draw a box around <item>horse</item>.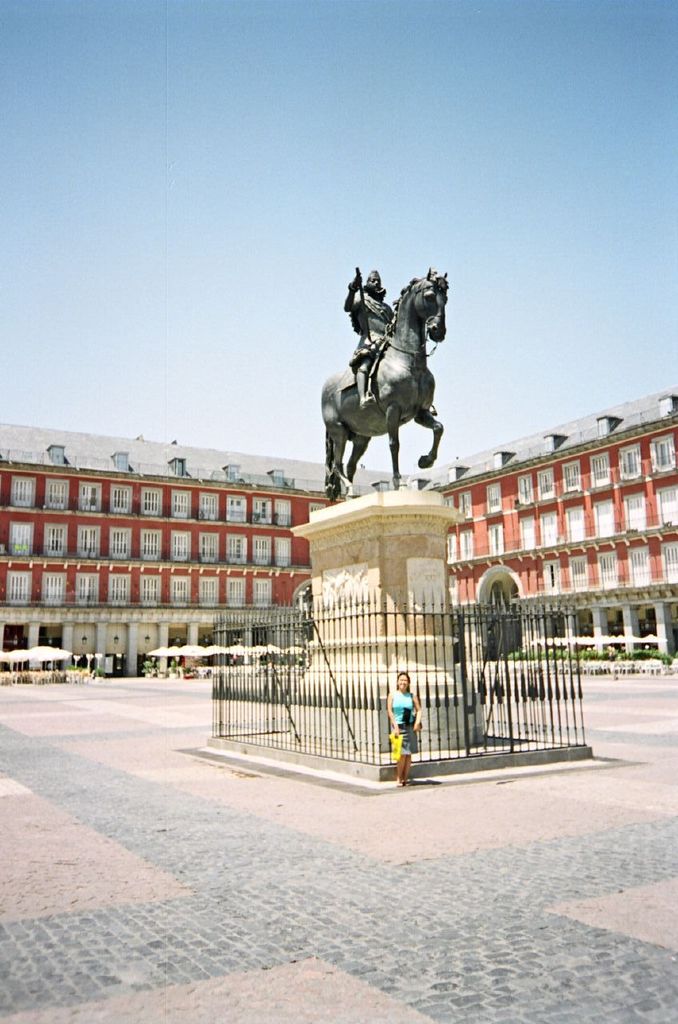
(x1=322, y1=271, x2=451, y2=500).
